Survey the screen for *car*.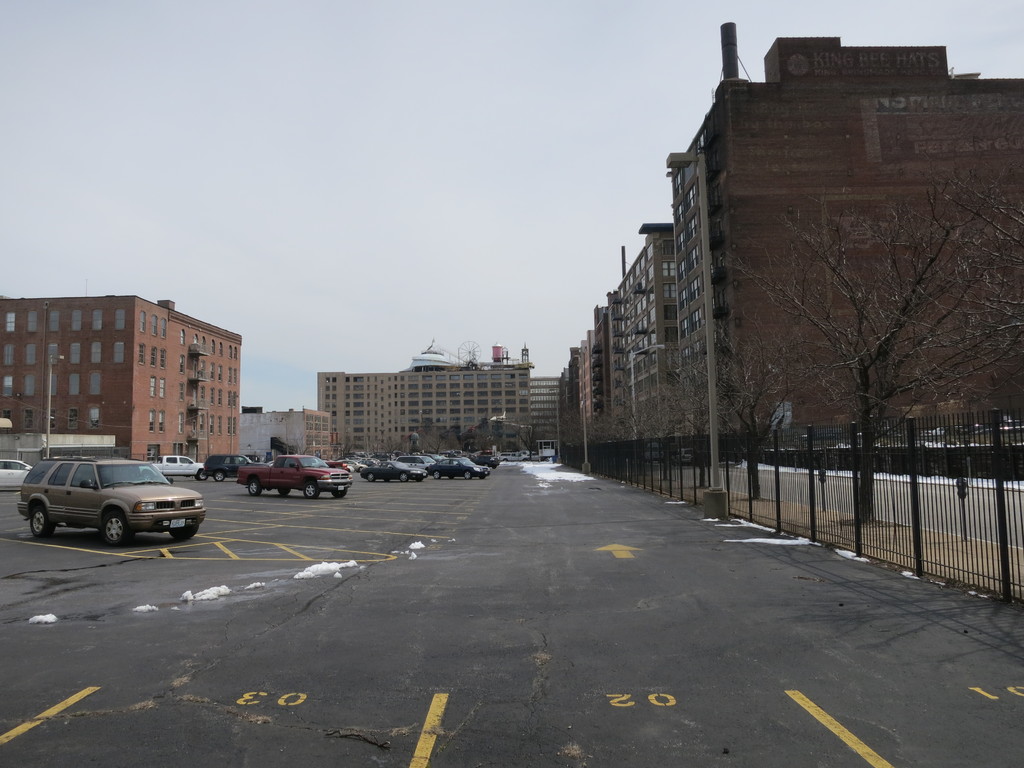
Survey found: bbox=[0, 457, 33, 486].
